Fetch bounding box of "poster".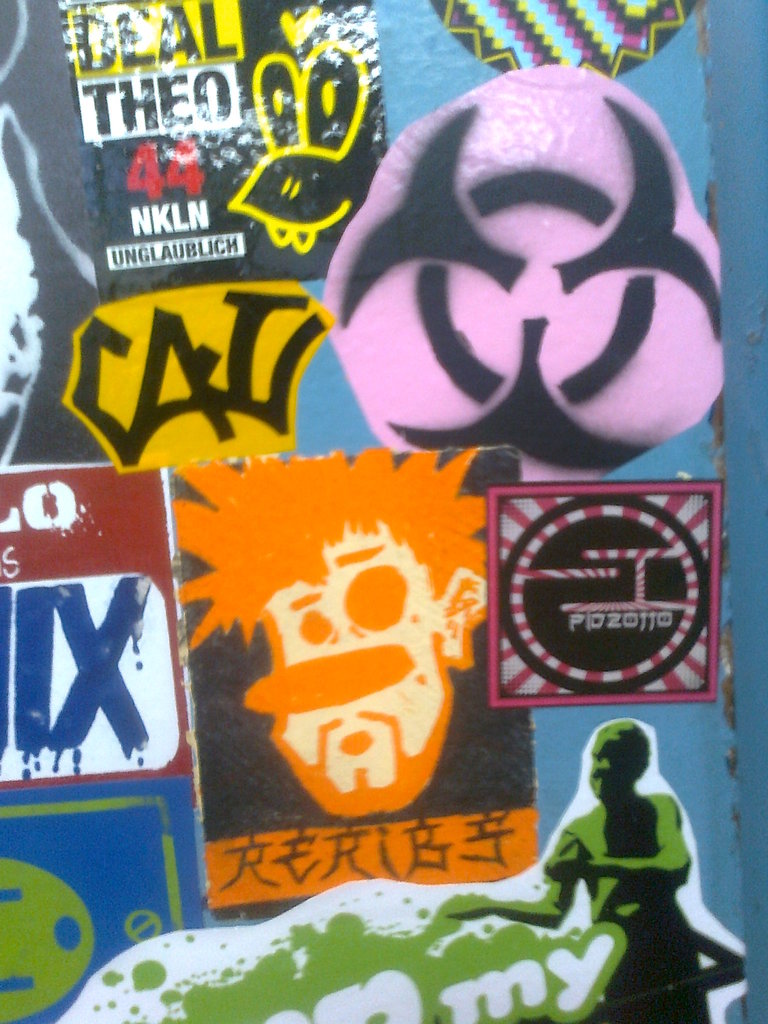
Bbox: <bbox>0, 1, 767, 1023</bbox>.
